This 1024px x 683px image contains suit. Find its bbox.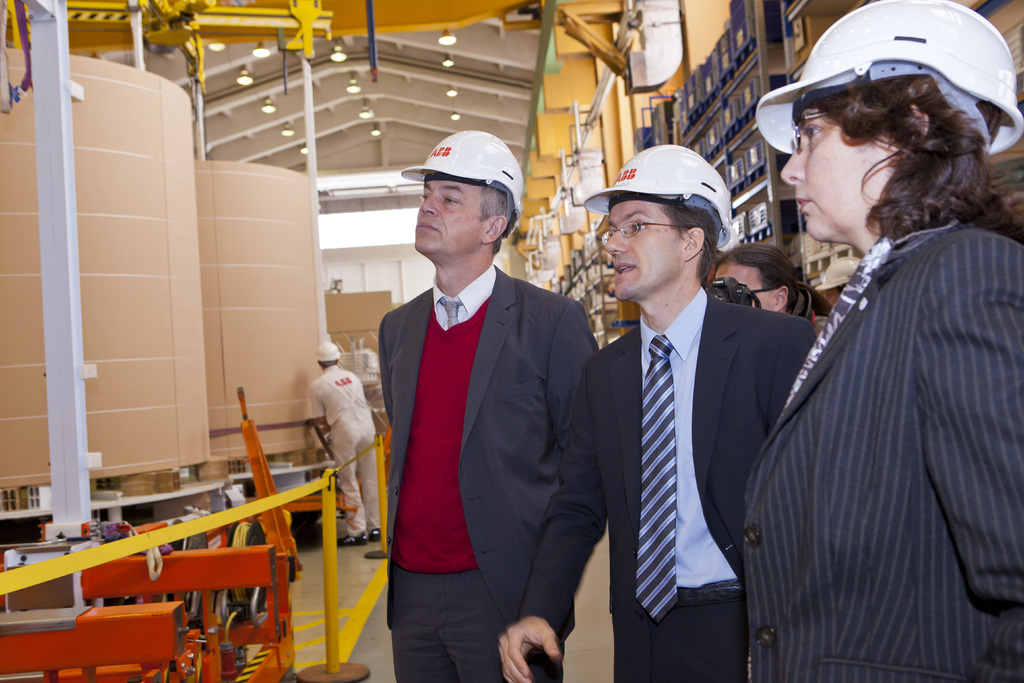
x1=575, y1=179, x2=802, y2=673.
